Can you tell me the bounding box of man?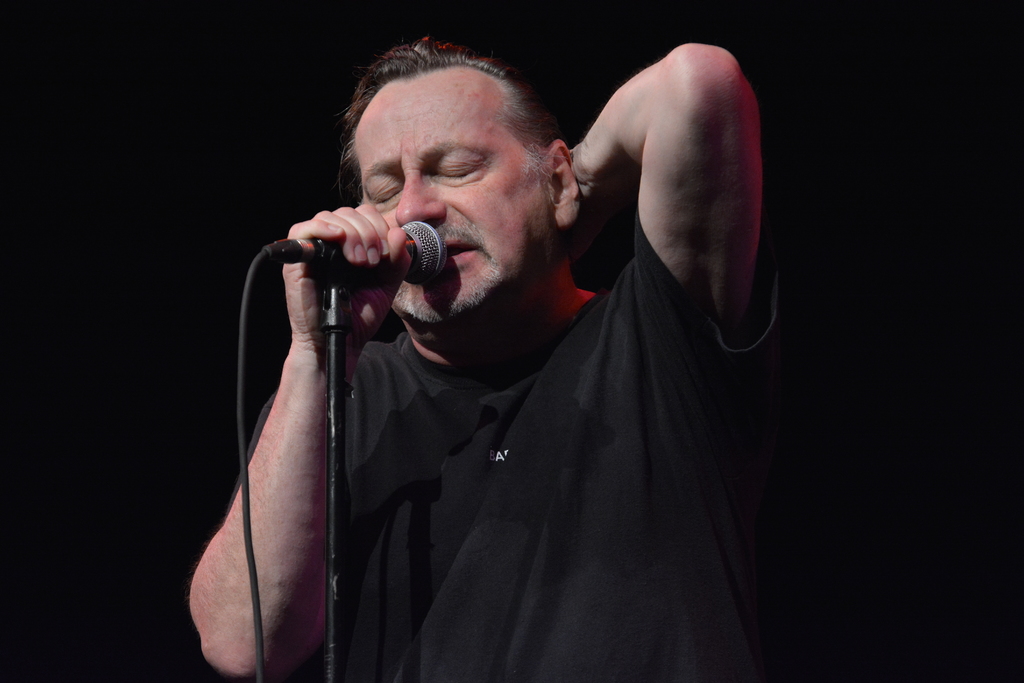
[left=214, top=21, right=794, bottom=668].
